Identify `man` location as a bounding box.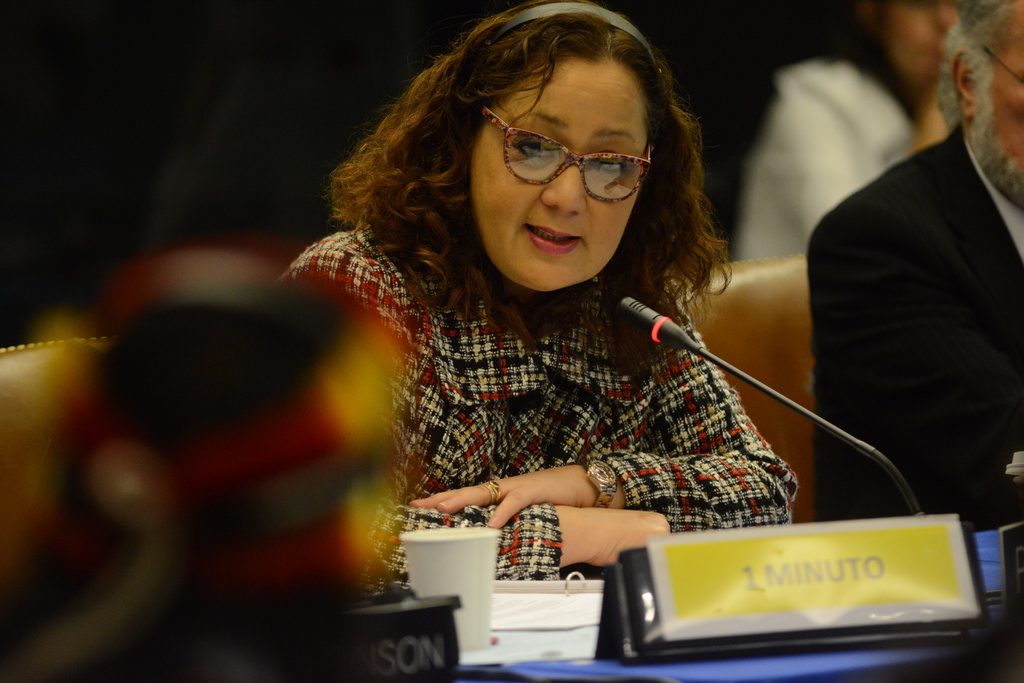
rect(760, 31, 1023, 541).
